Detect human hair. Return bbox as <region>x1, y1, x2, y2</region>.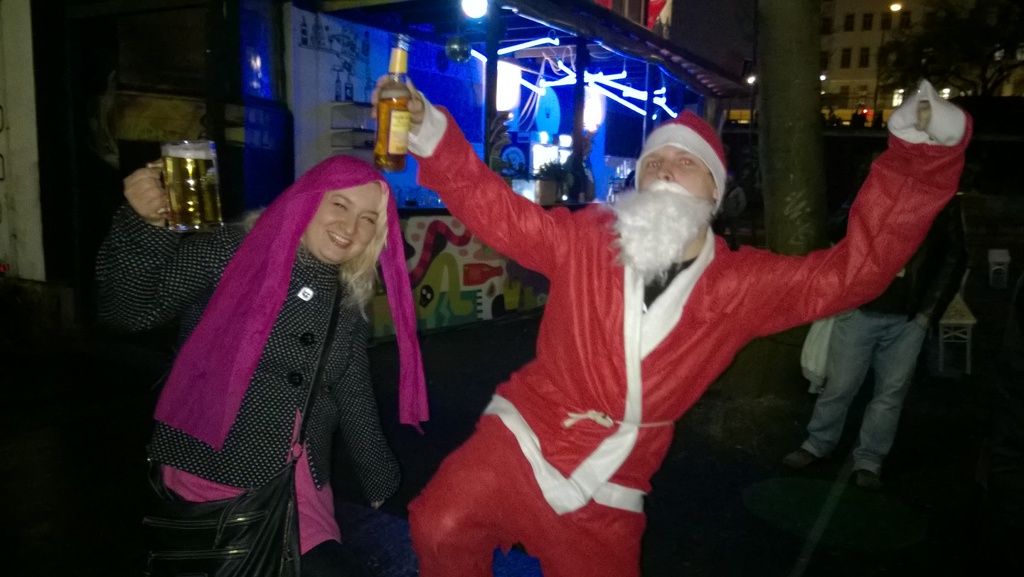
<region>239, 153, 395, 317</region>.
